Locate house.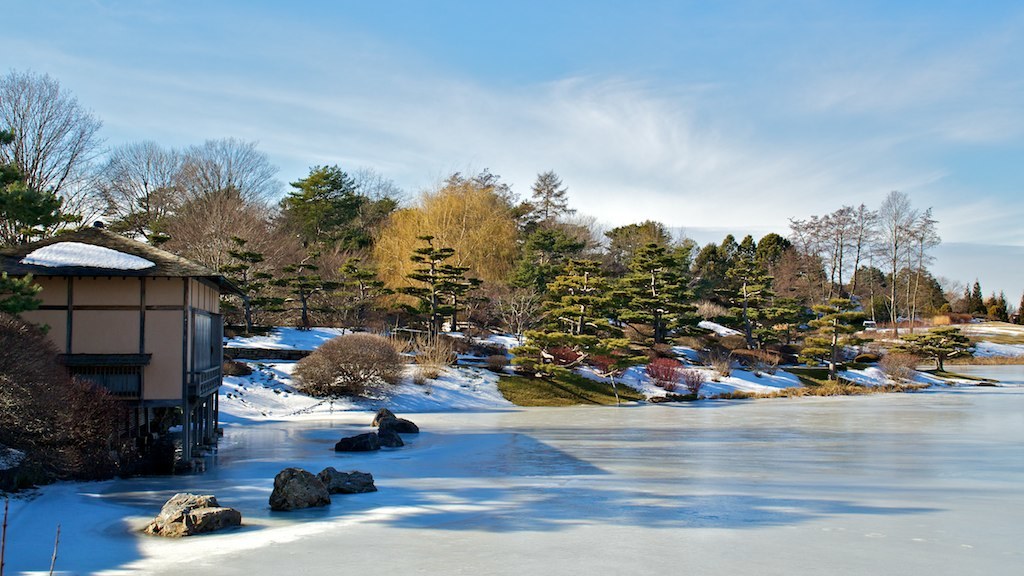
Bounding box: pyautogui.locateOnScreen(0, 221, 238, 472).
